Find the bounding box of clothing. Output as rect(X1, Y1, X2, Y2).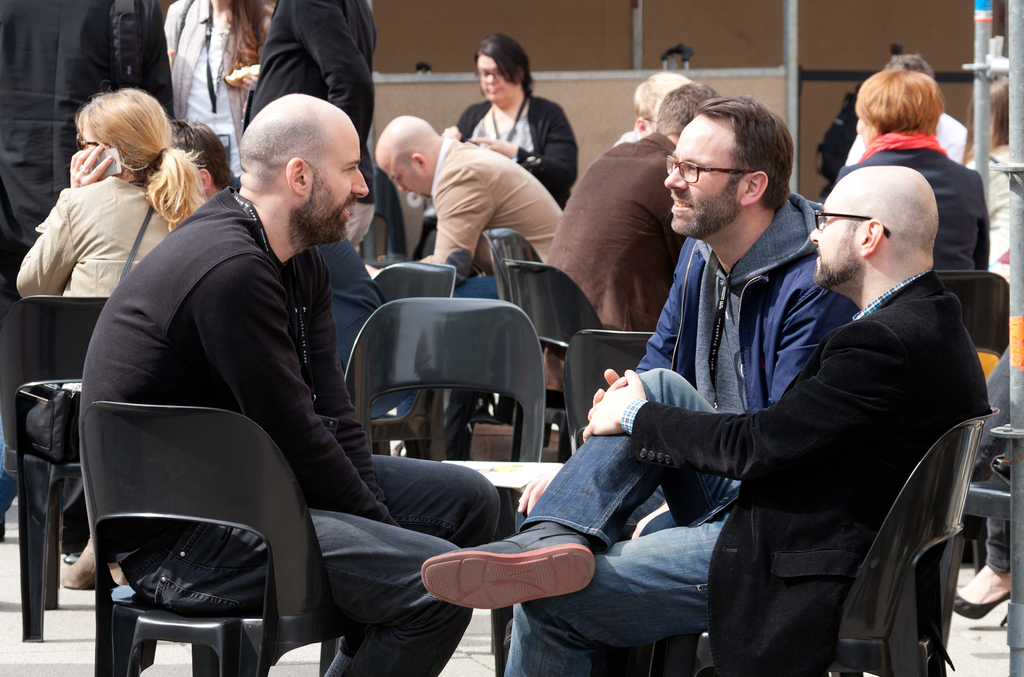
rect(154, 0, 275, 189).
